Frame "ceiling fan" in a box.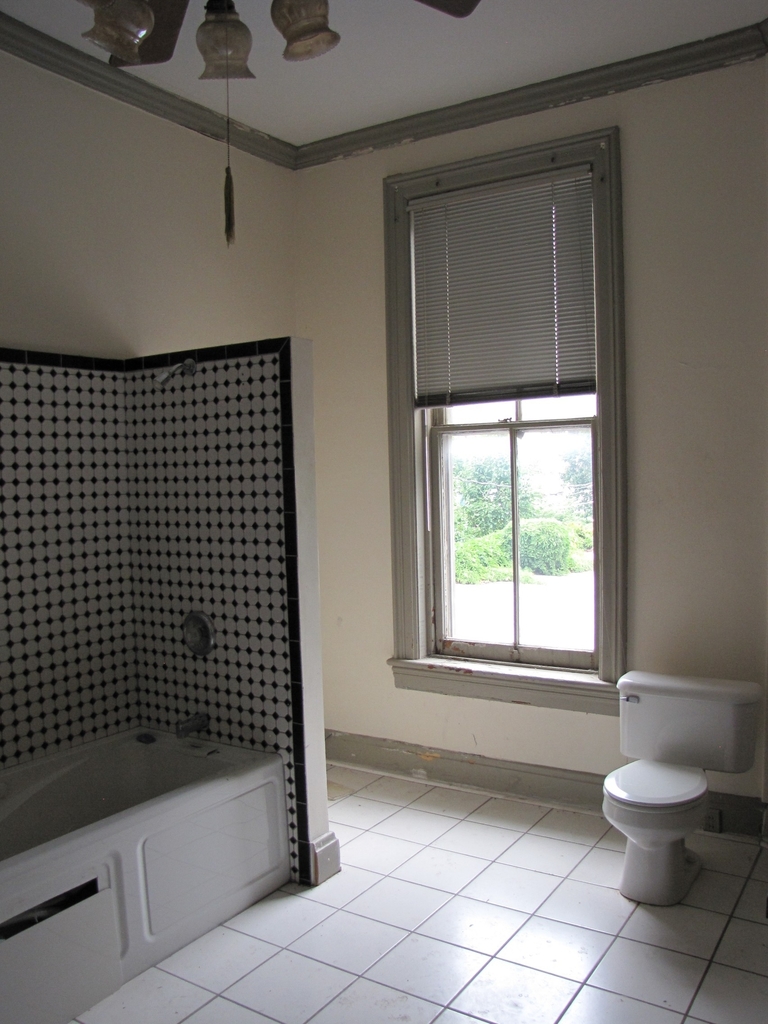
76:0:473:250.
